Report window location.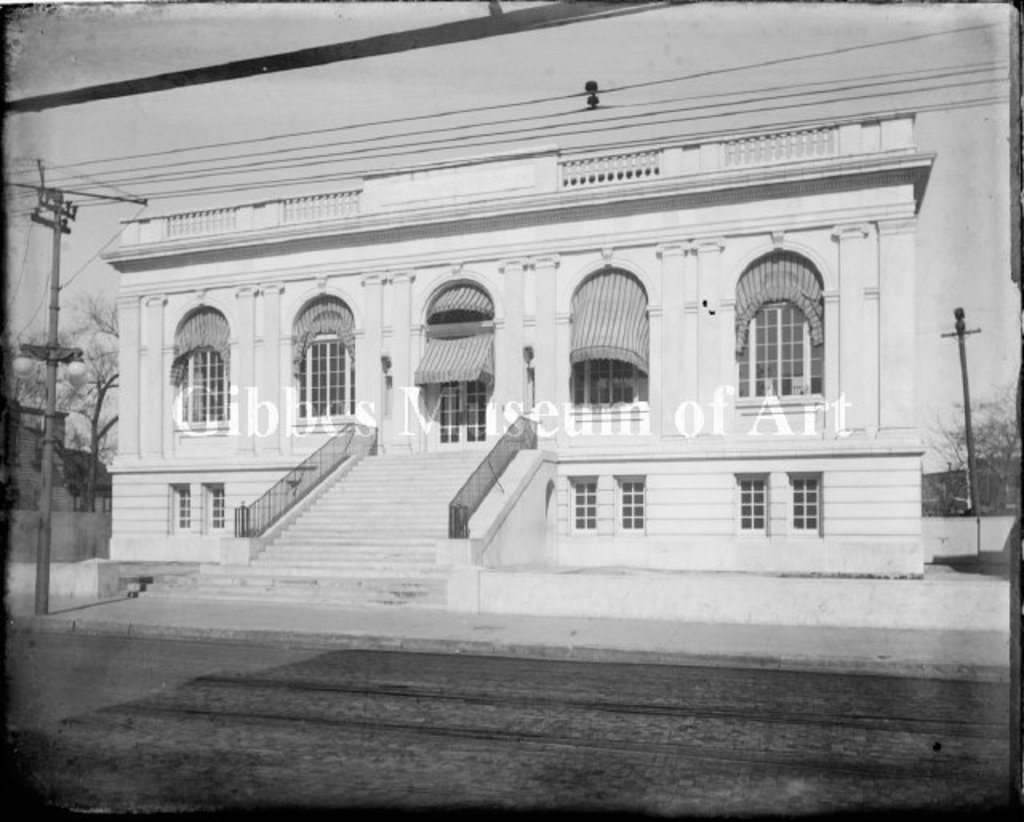
Report: {"x1": 170, "y1": 480, "x2": 190, "y2": 531}.
